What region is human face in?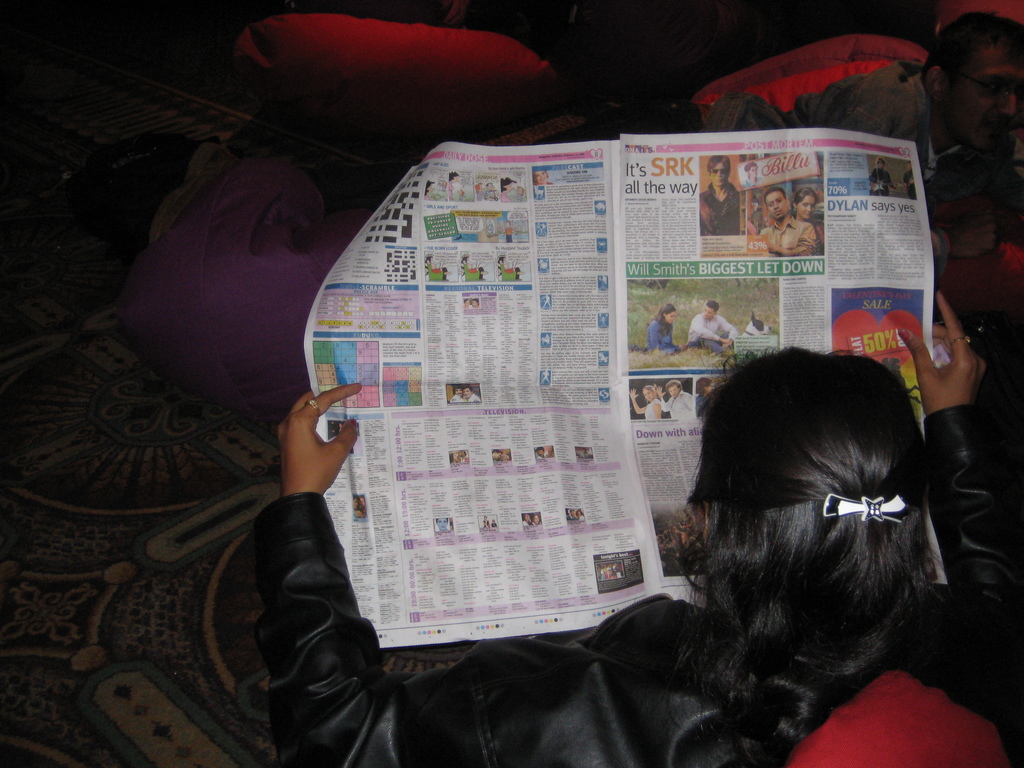
[left=666, top=312, right=676, bottom=324].
